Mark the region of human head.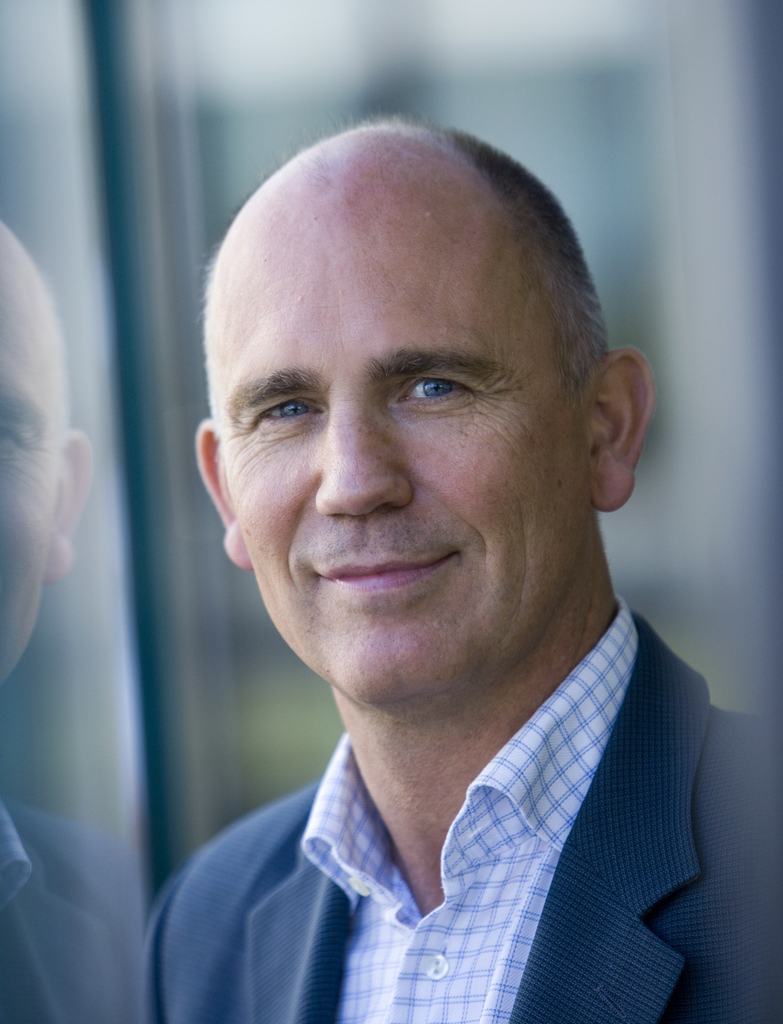
Region: Rect(198, 111, 629, 649).
